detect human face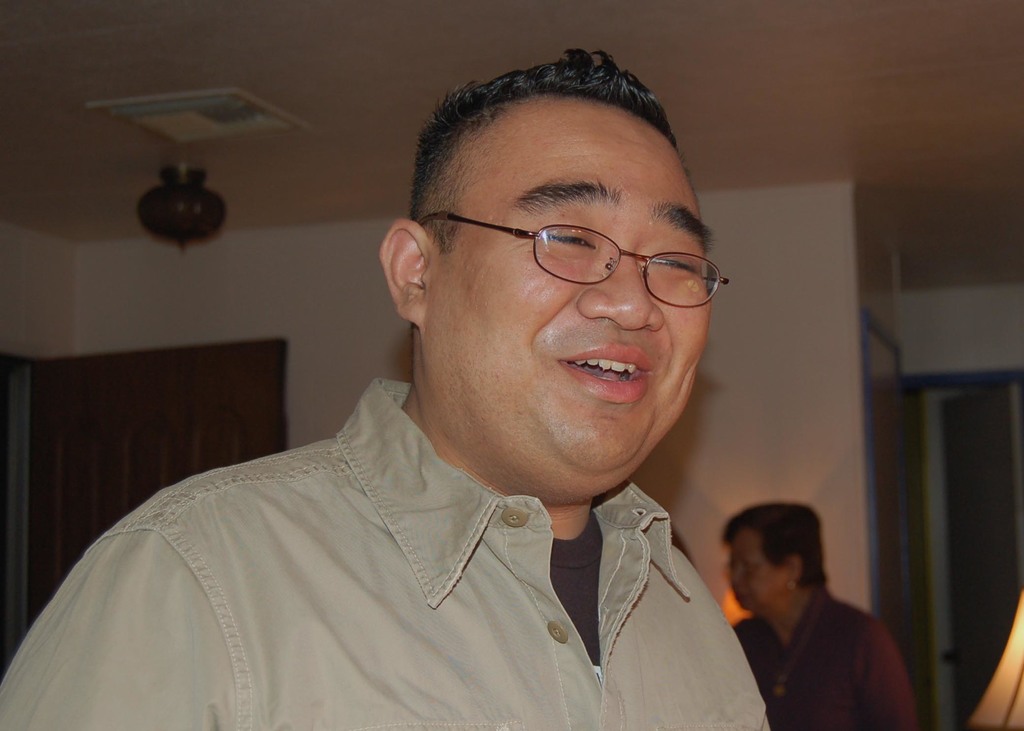
box=[728, 522, 785, 611]
